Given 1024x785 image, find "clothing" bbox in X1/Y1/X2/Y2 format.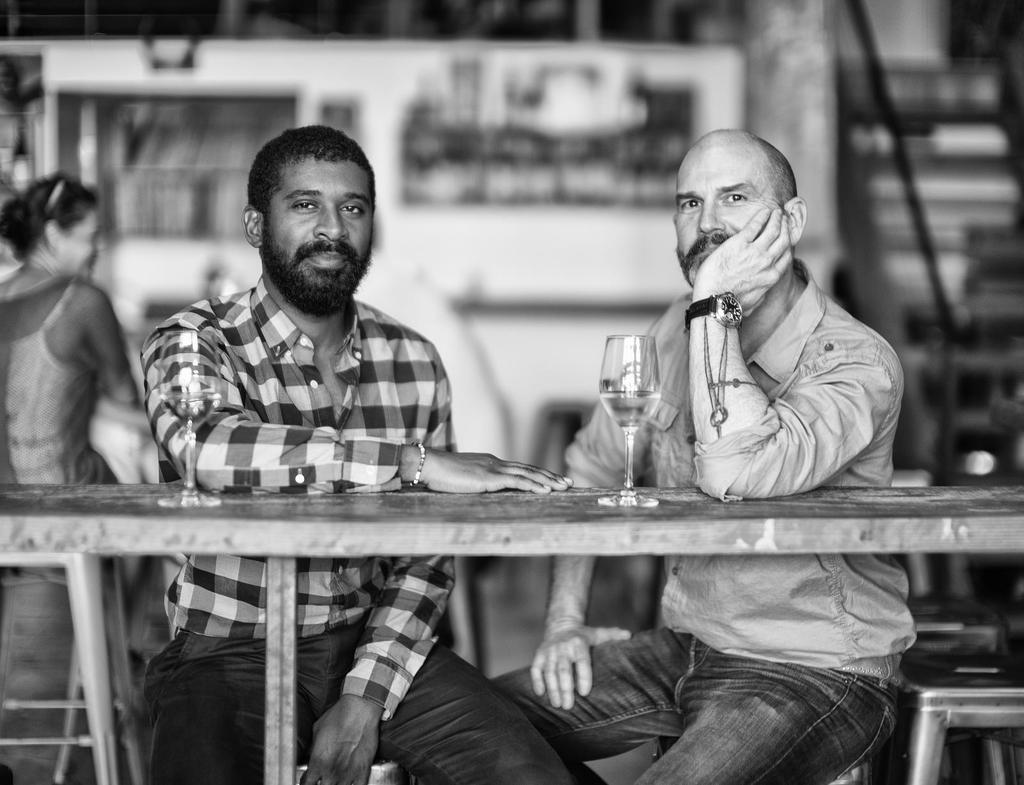
486/253/925/784.
